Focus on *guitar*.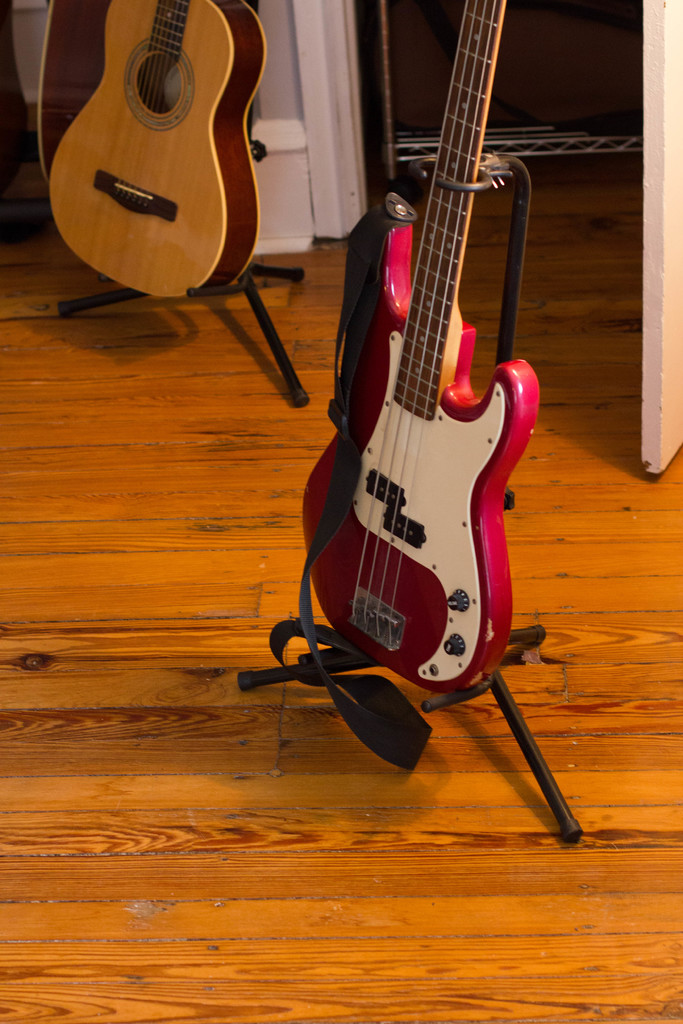
Focused at 48, 0, 267, 297.
